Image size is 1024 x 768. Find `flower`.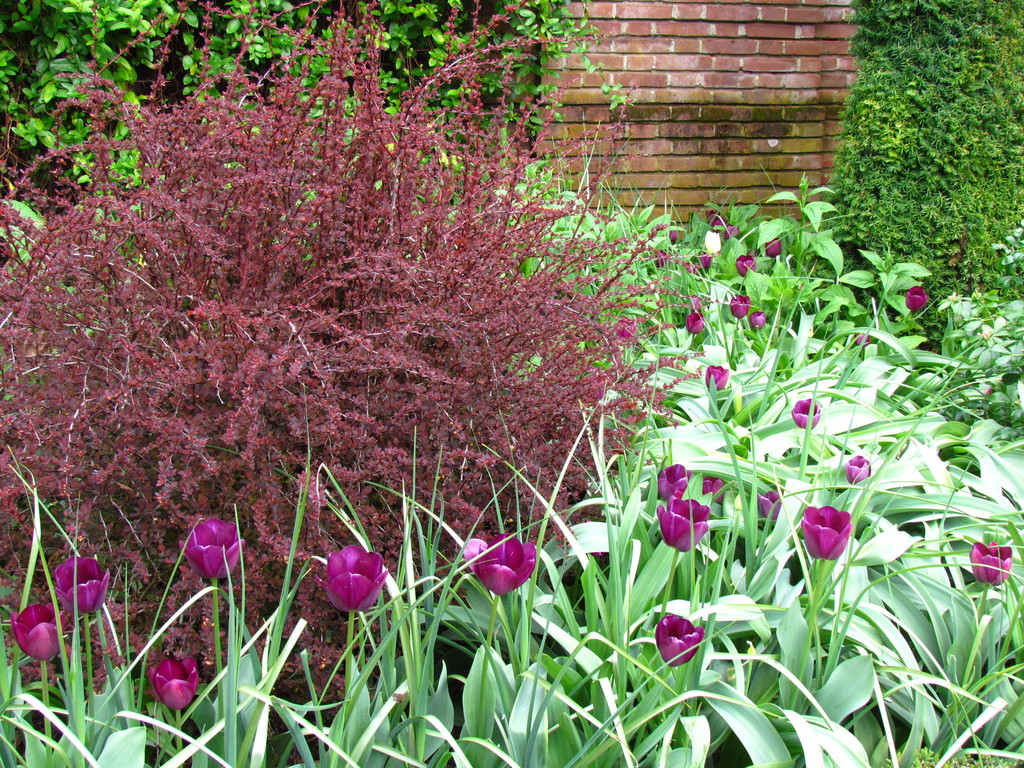
<box>844,454,870,483</box>.
